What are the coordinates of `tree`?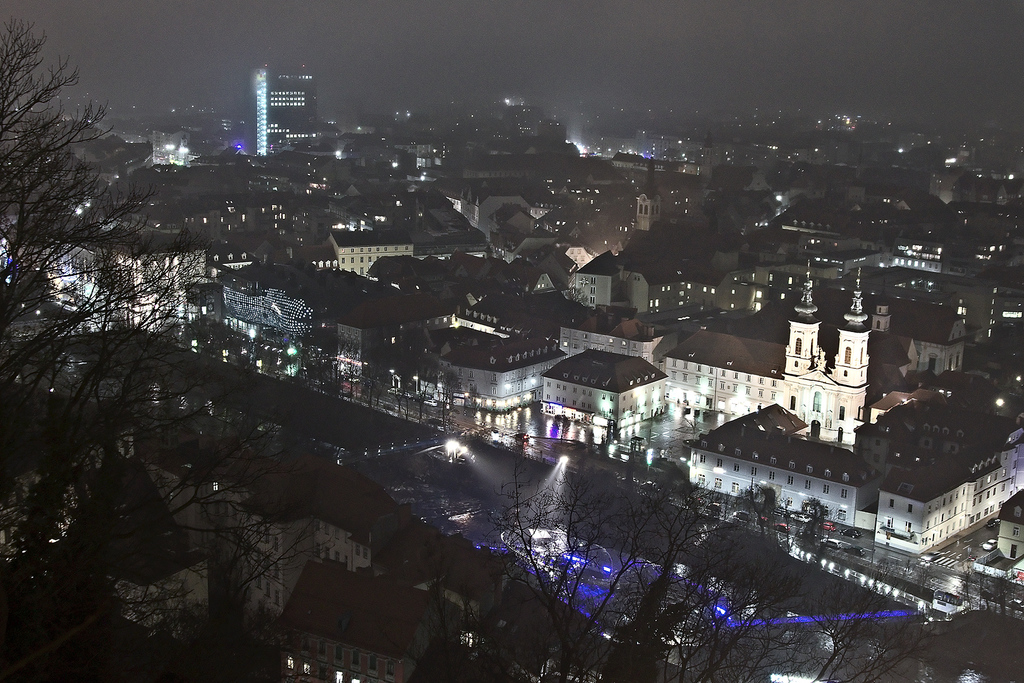
box=[484, 470, 885, 682].
